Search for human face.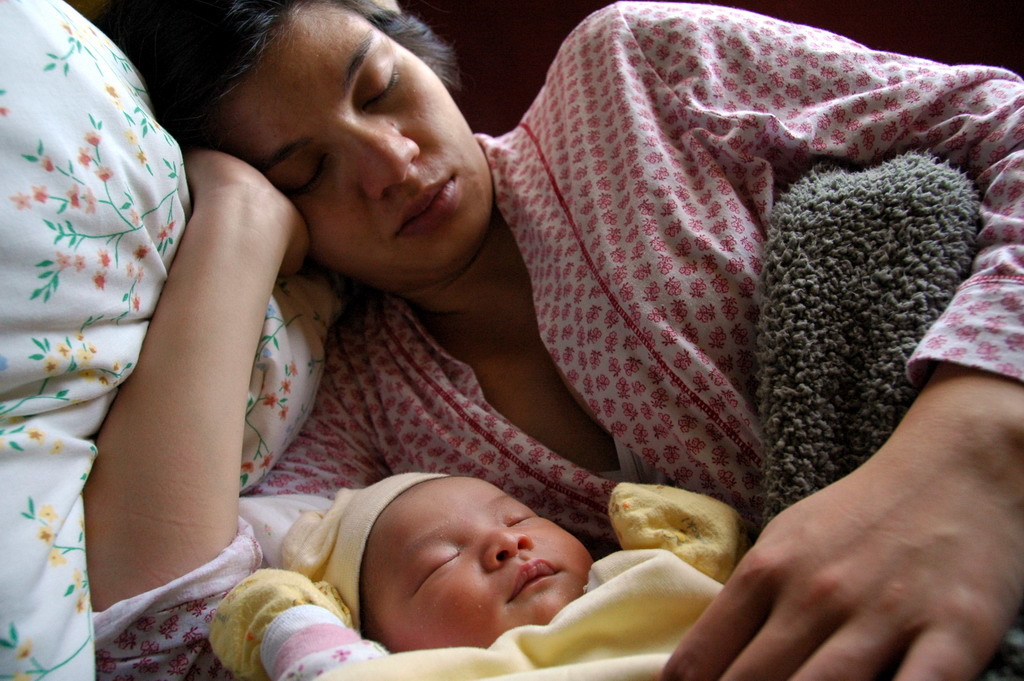
Found at box=[359, 478, 594, 651].
